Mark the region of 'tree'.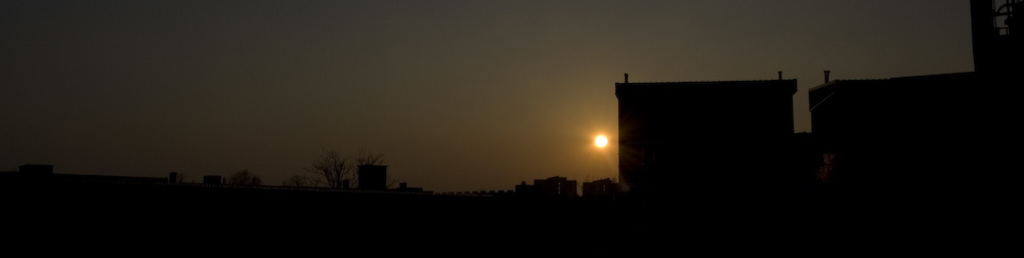
Region: [302,148,354,188].
